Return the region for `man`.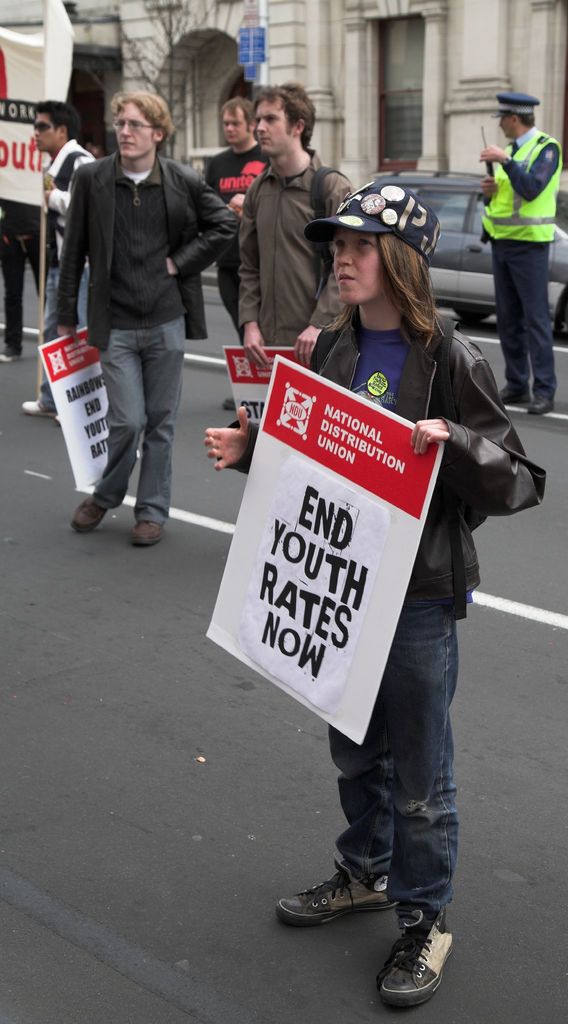
pyautogui.locateOnScreen(29, 89, 107, 419).
